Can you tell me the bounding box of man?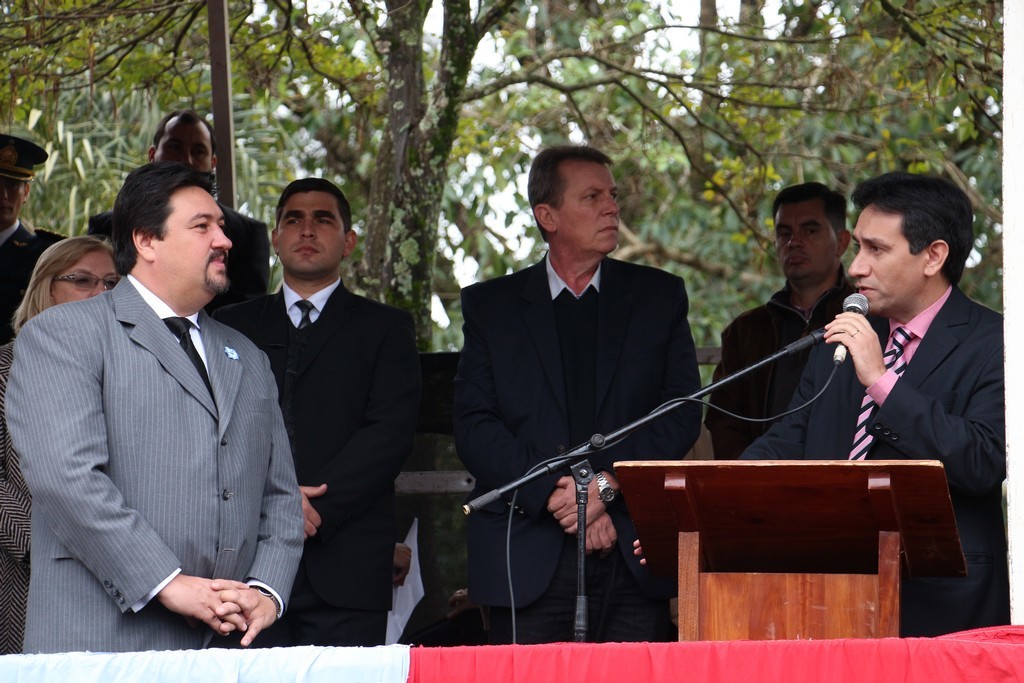
<box>0,133,78,345</box>.
